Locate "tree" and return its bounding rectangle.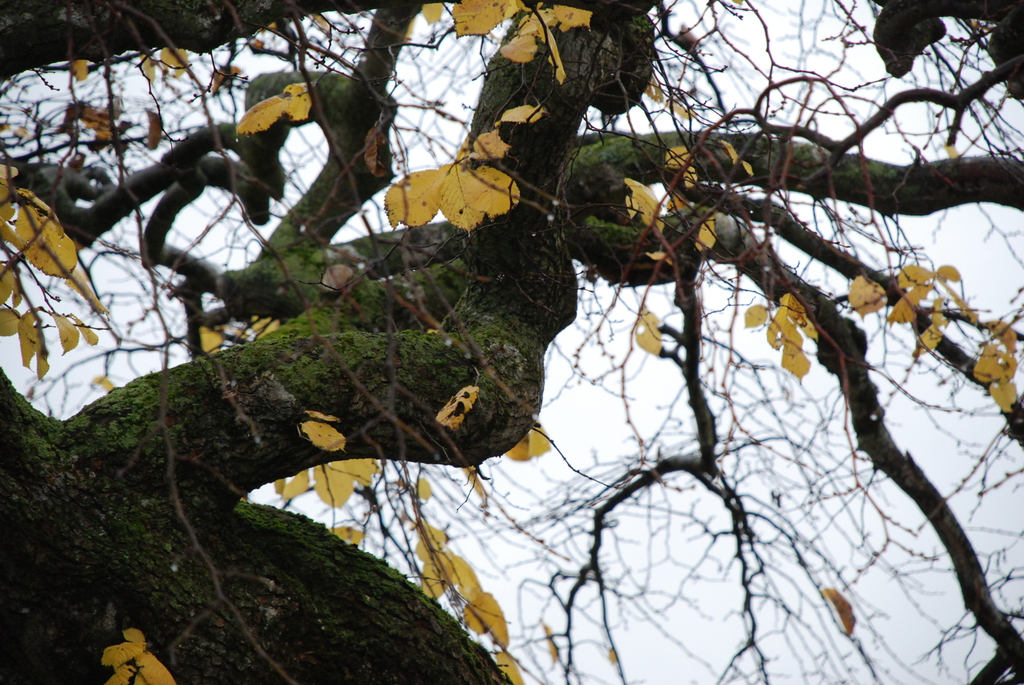
(left=52, top=8, right=988, bottom=652).
